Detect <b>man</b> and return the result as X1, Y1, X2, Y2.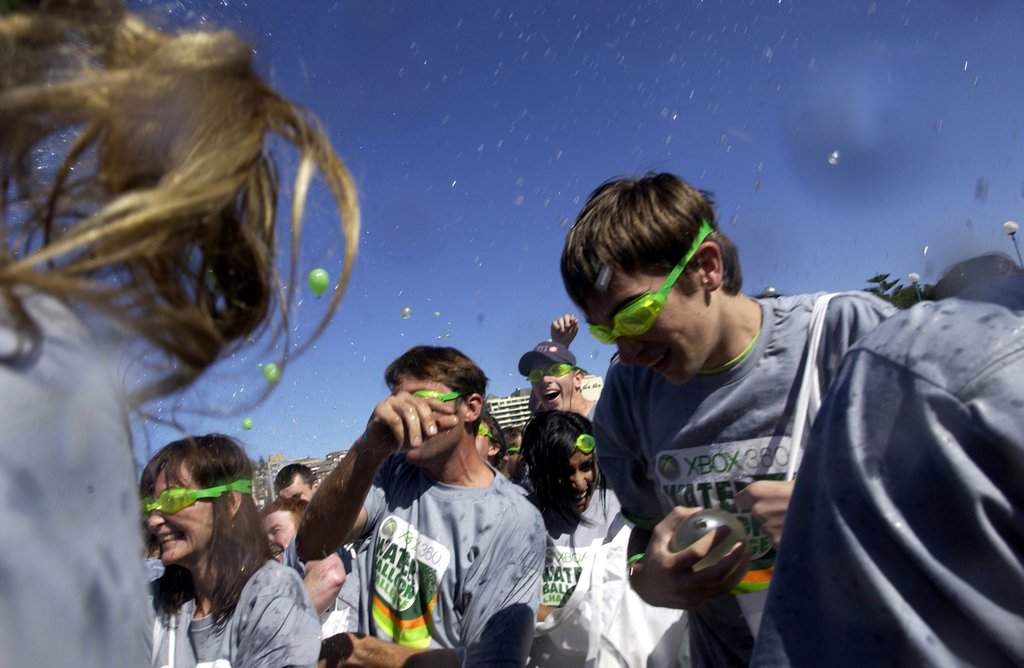
745, 266, 1023, 667.
